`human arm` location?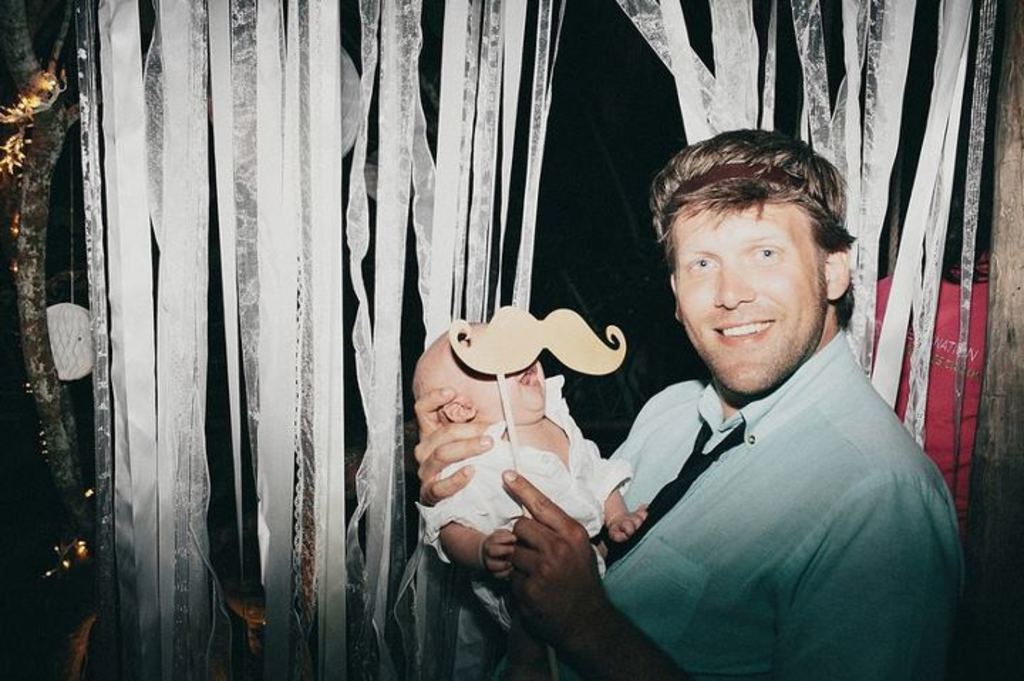
<bbox>502, 466, 961, 680</bbox>
